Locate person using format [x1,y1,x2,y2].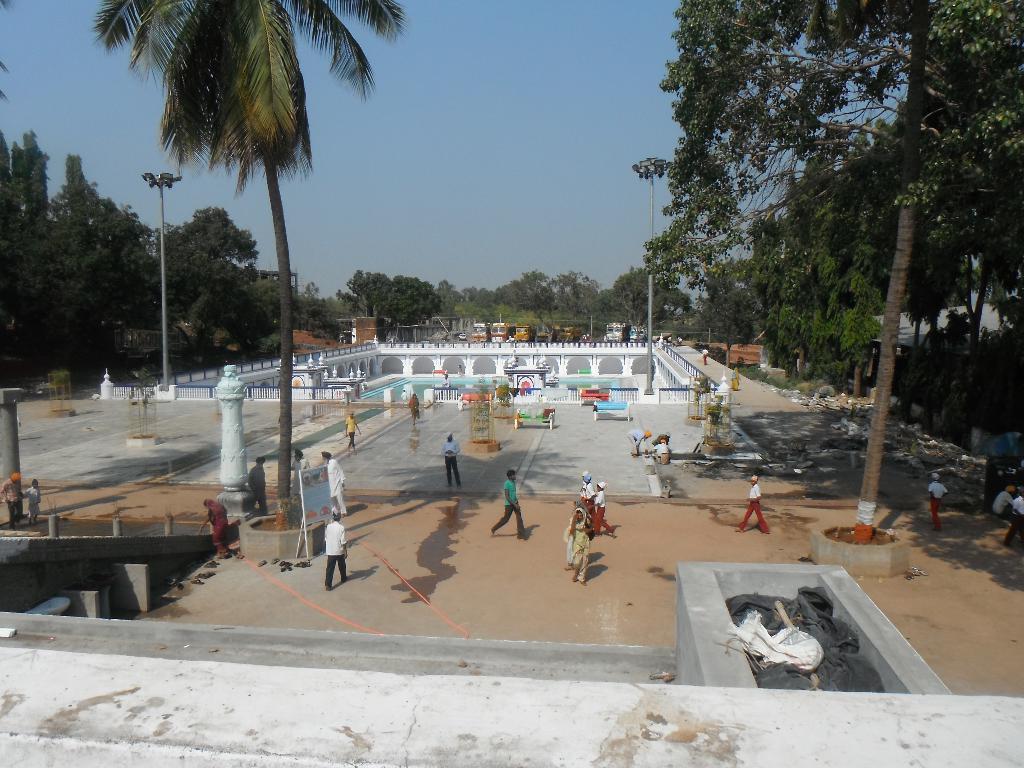
[593,476,618,536].
